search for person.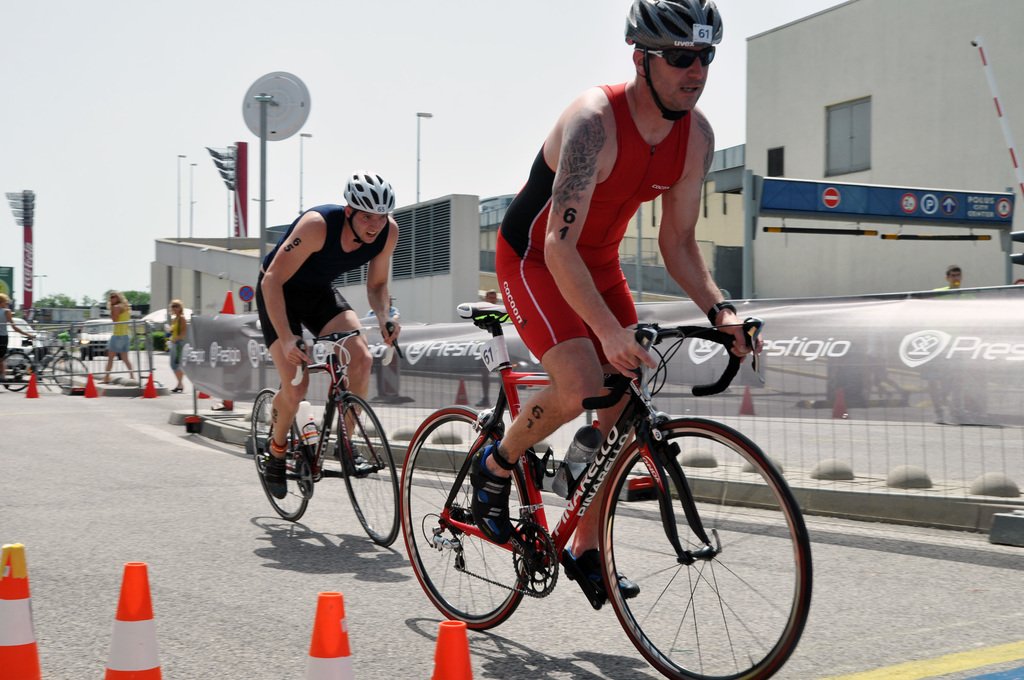
Found at (464, 0, 767, 601).
